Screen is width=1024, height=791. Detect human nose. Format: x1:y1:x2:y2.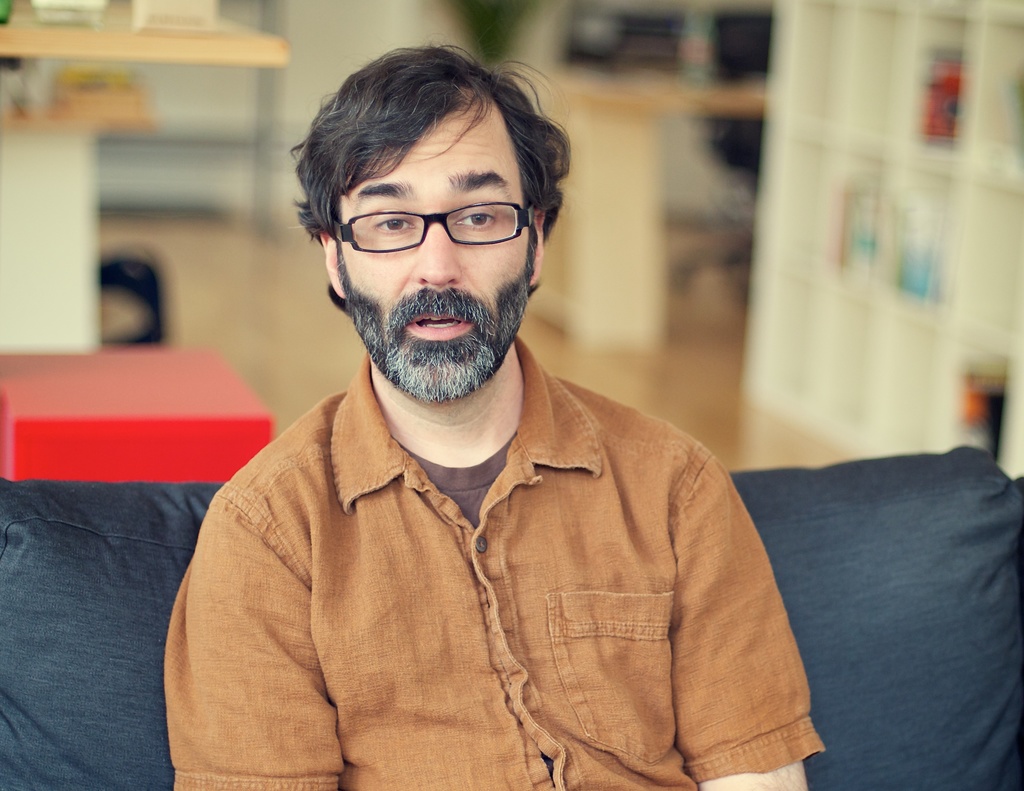
410:224:458:281.
